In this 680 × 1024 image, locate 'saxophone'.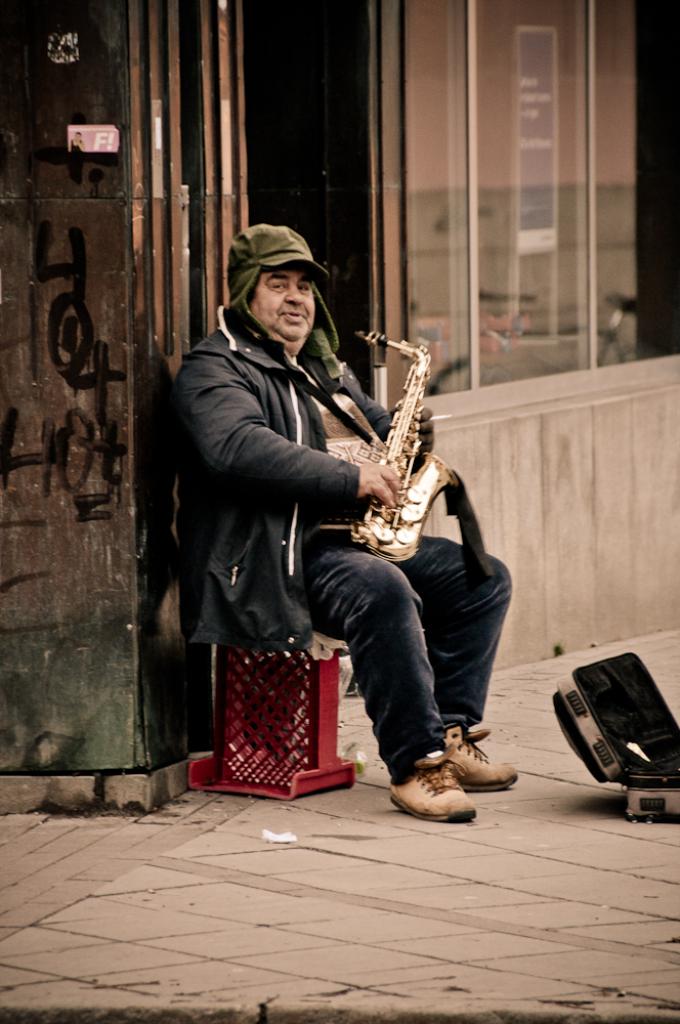
Bounding box: {"left": 347, "top": 333, "right": 461, "bottom": 570}.
